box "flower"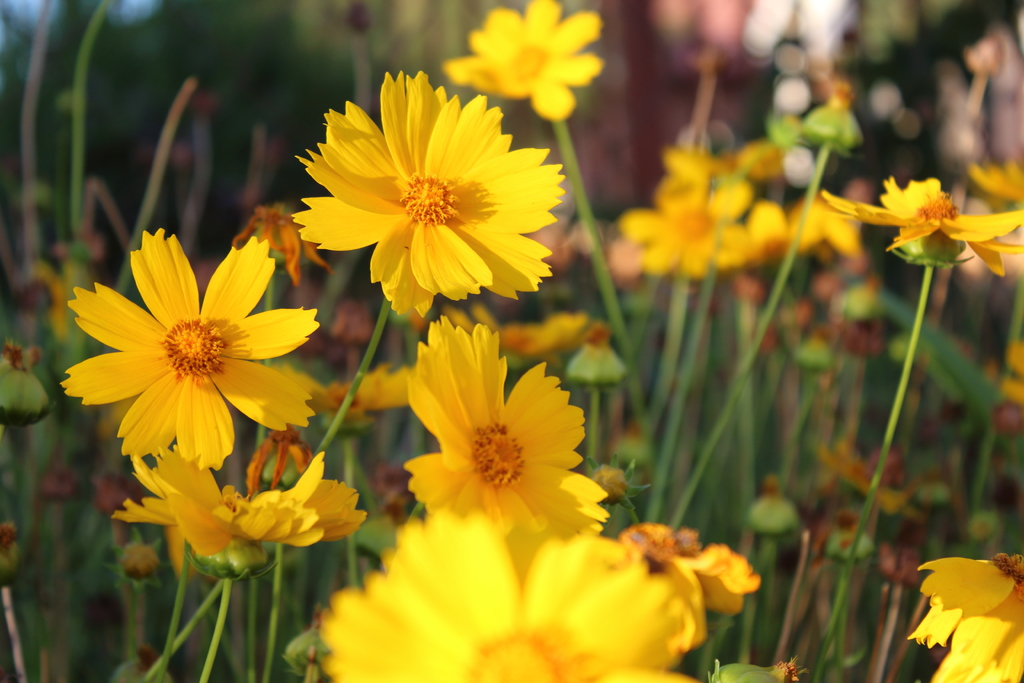
614/522/759/655
